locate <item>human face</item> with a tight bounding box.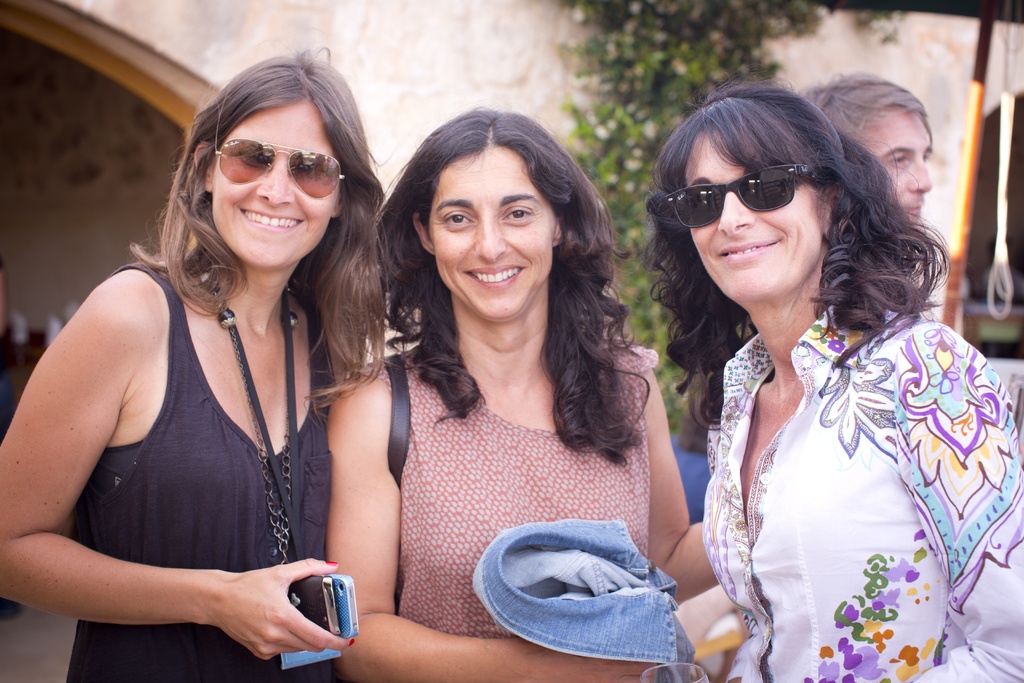
[left=685, top=126, right=824, bottom=299].
